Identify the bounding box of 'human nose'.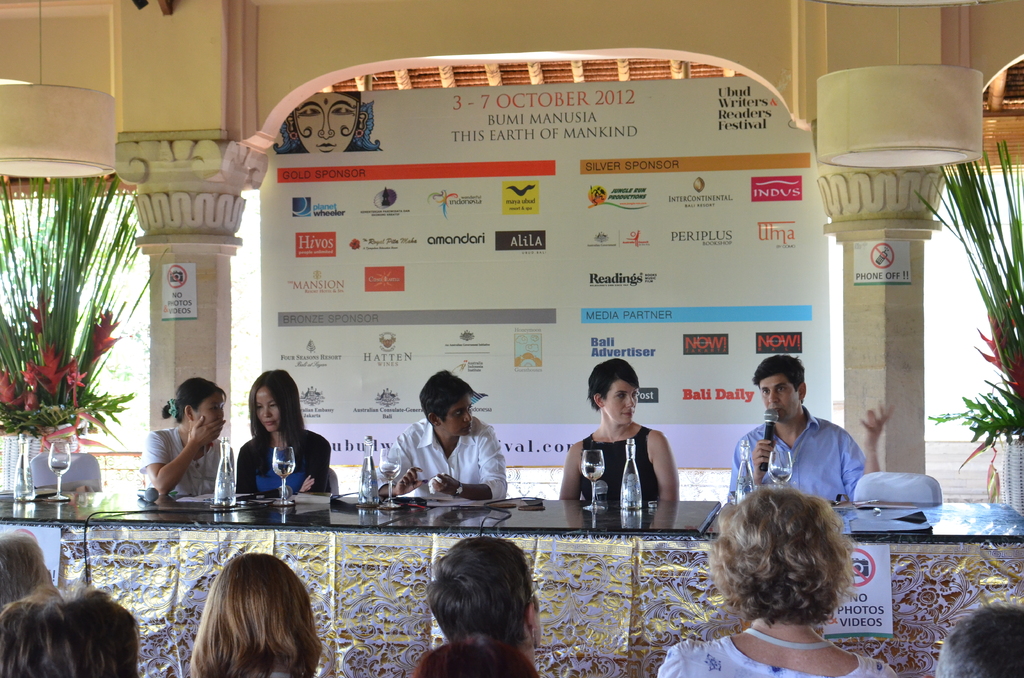
left=261, top=405, right=275, bottom=419.
